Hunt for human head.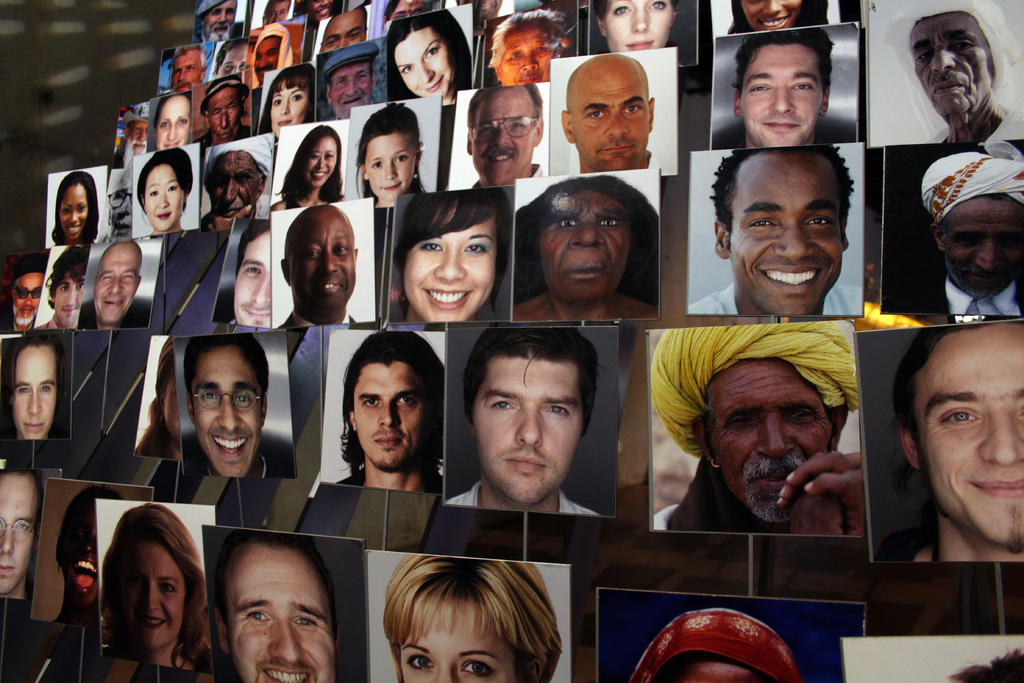
Hunted down at (929,152,1023,302).
